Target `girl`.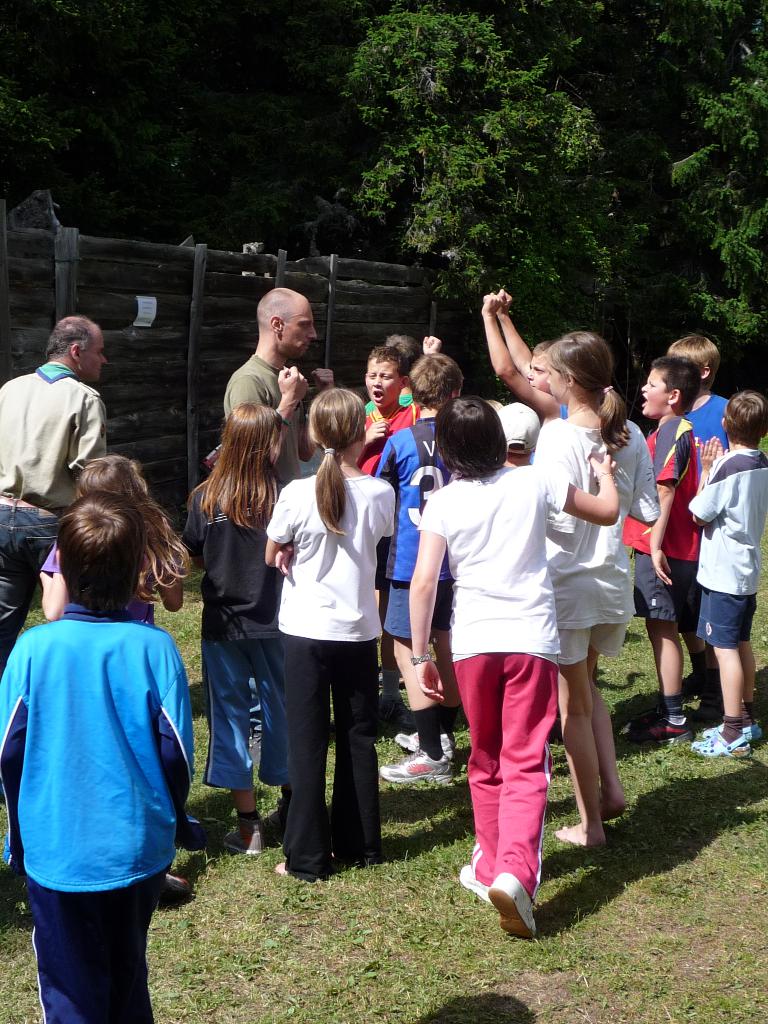
Target region: x1=403 y1=392 x2=621 y2=932.
